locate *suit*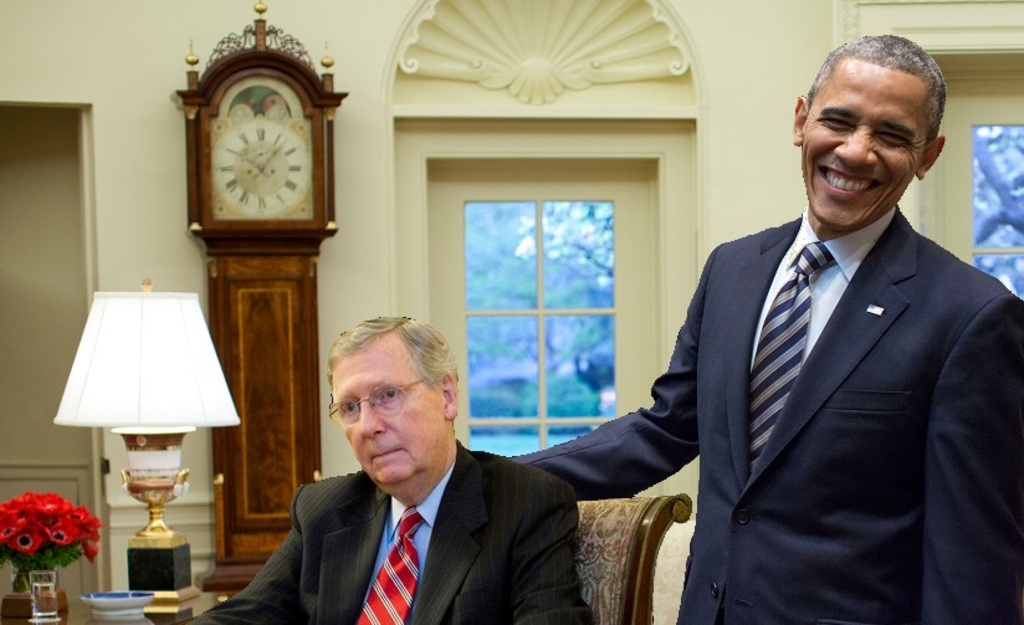
[500, 204, 1023, 624]
